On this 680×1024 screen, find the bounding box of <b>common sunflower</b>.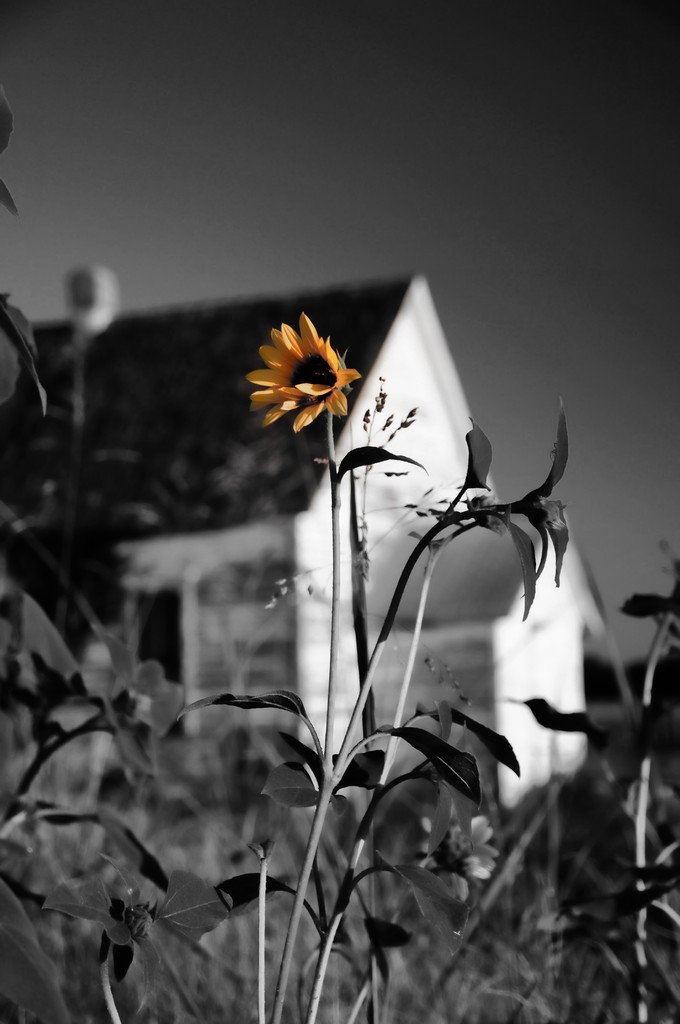
Bounding box: <box>243,310,364,440</box>.
